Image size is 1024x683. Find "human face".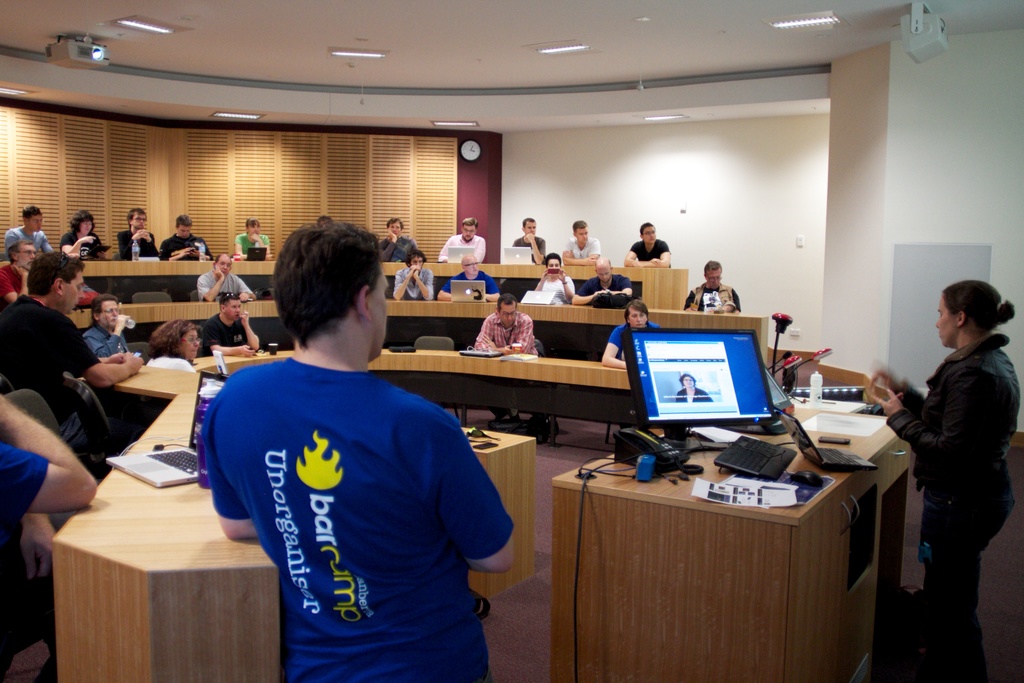
(29, 213, 45, 231).
